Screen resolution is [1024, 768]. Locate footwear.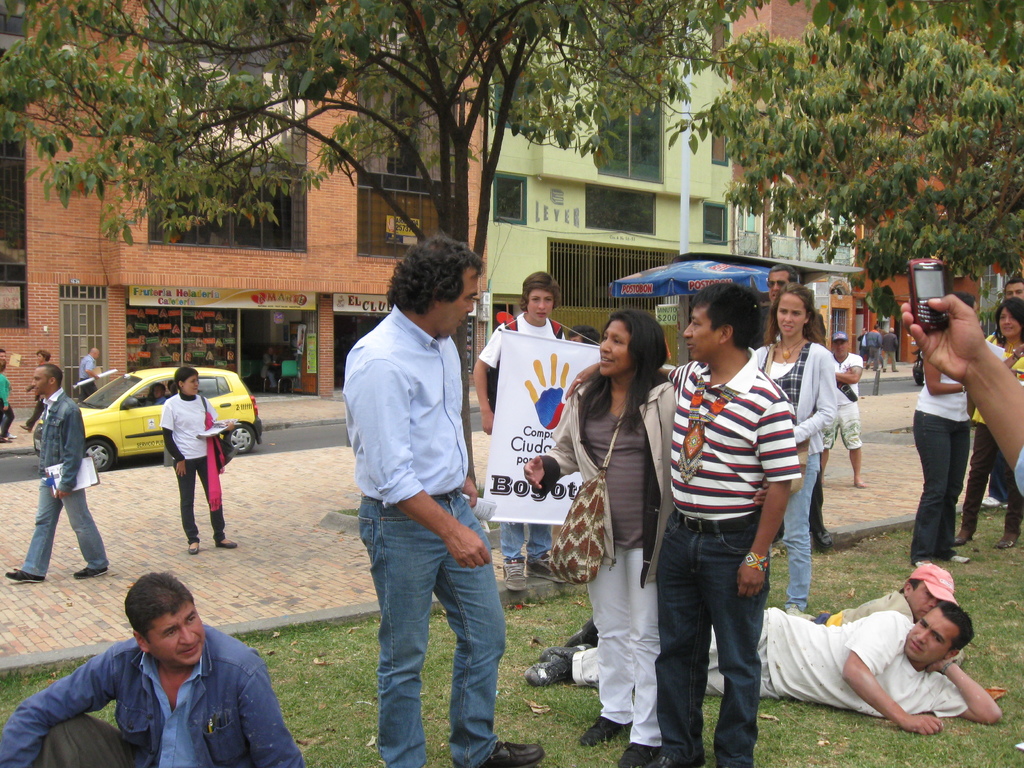
box=[74, 568, 109, 579].
